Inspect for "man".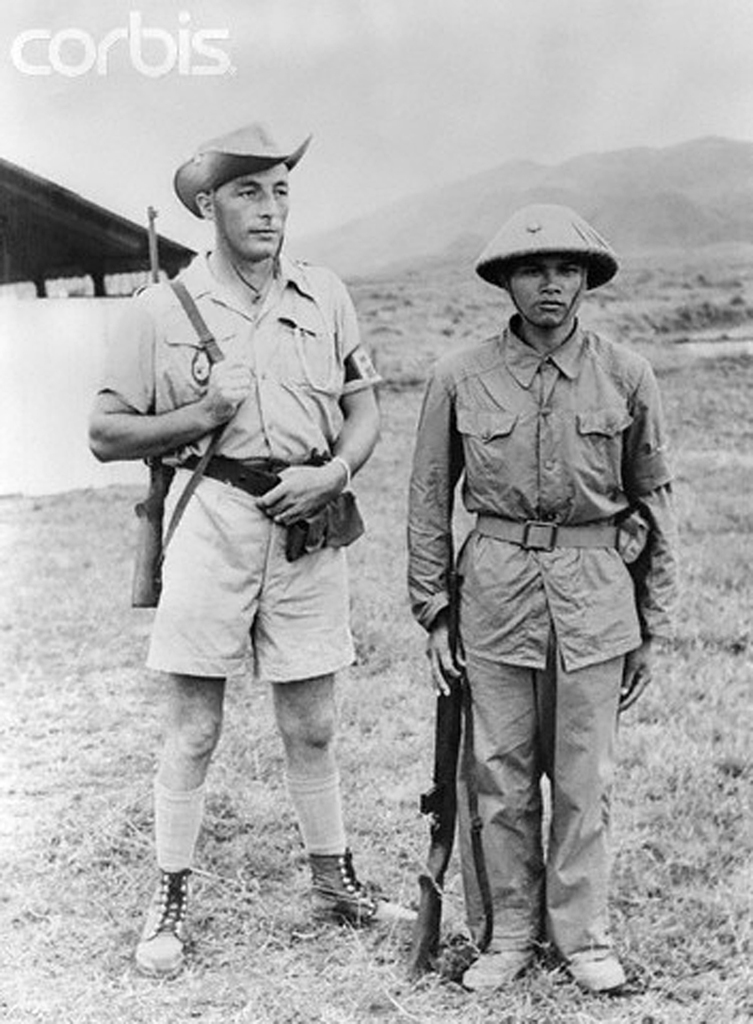
Inspection: box(401, 205, 688, 1003).
